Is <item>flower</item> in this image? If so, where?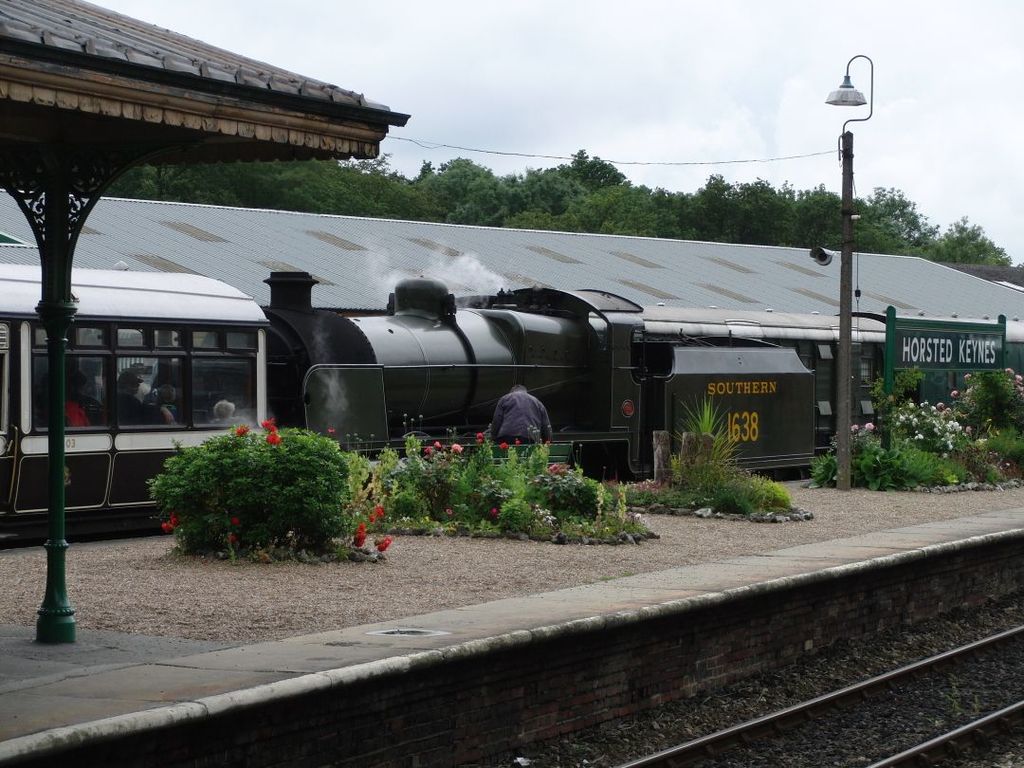
Yes, at select_region(267, 436, 283, 446).
